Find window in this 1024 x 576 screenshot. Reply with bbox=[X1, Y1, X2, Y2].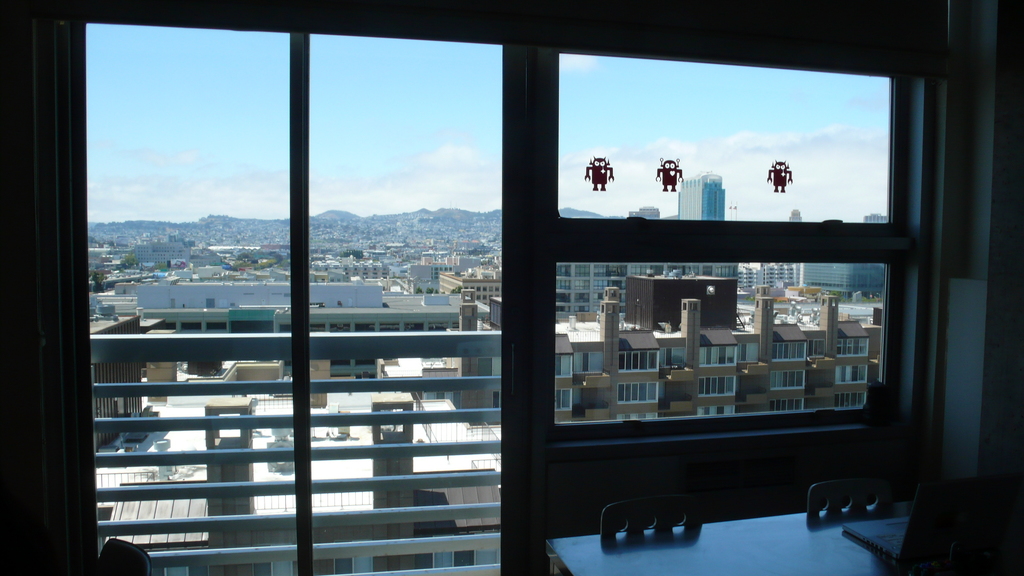
bbox=[292, 559, 354, 575].
